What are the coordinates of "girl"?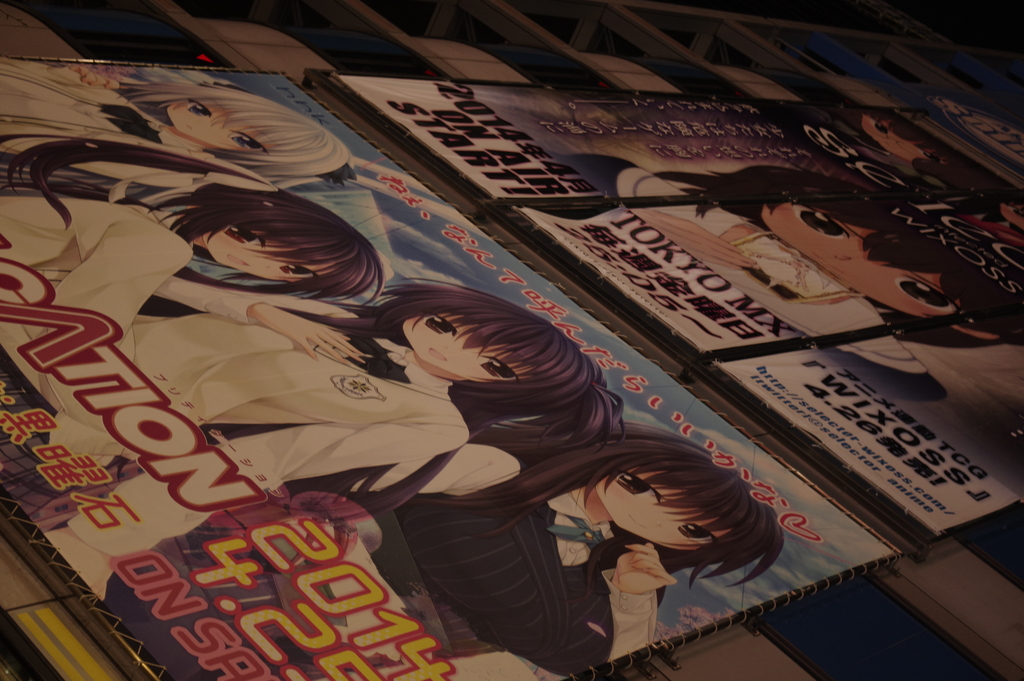
x1=0 y1=58 x2=353 y2=192.
